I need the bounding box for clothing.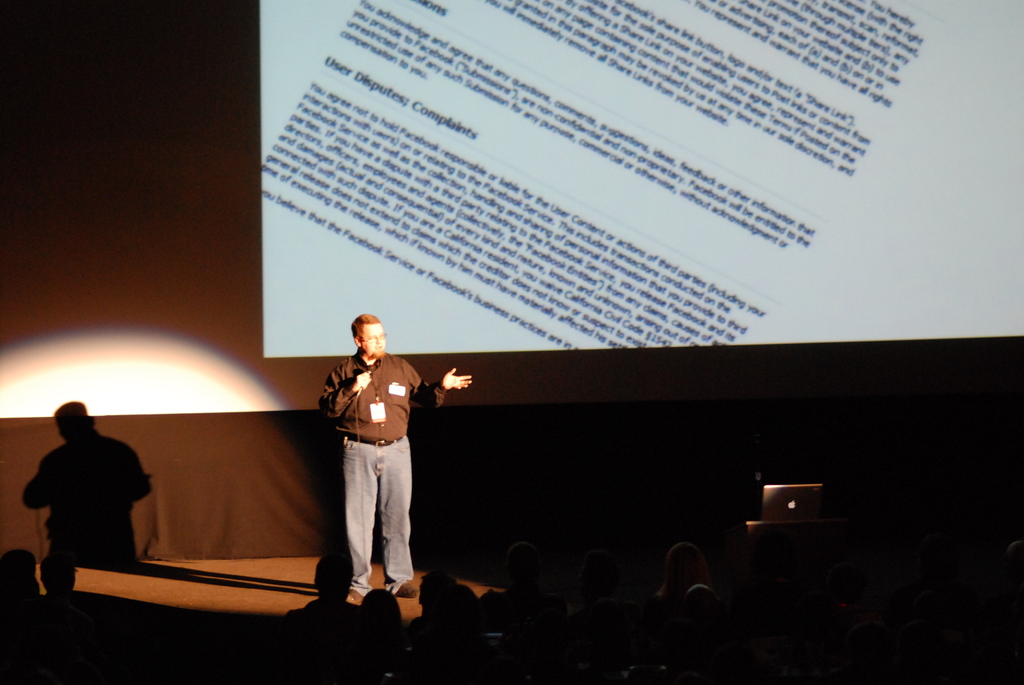
Here it is: 19 400 156 601.
